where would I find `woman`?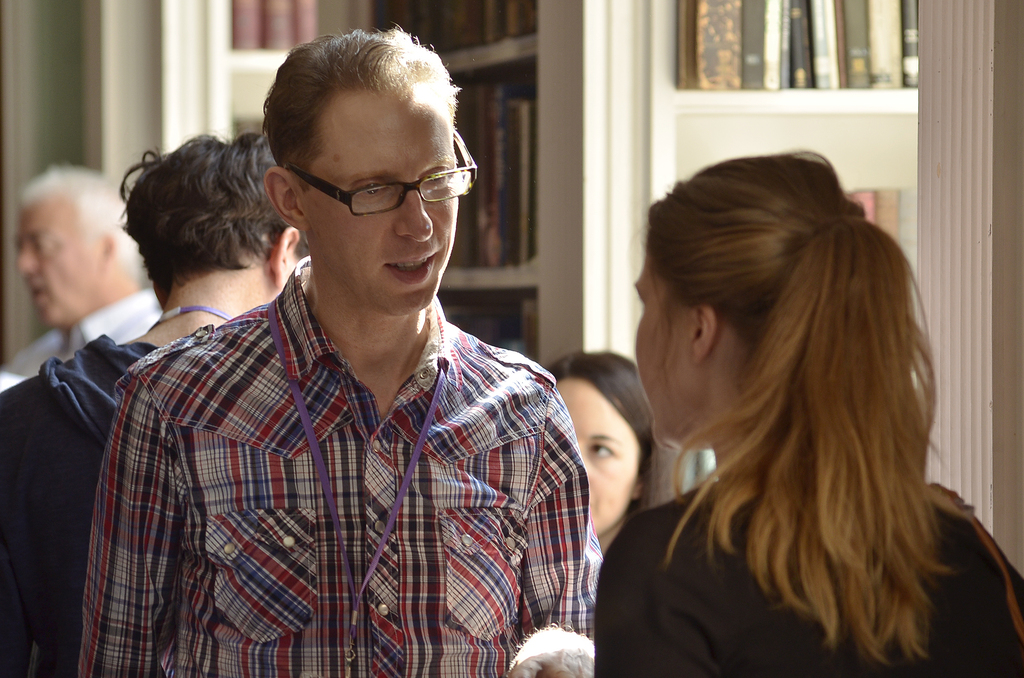
At box=[616, 158, 986, 677].
